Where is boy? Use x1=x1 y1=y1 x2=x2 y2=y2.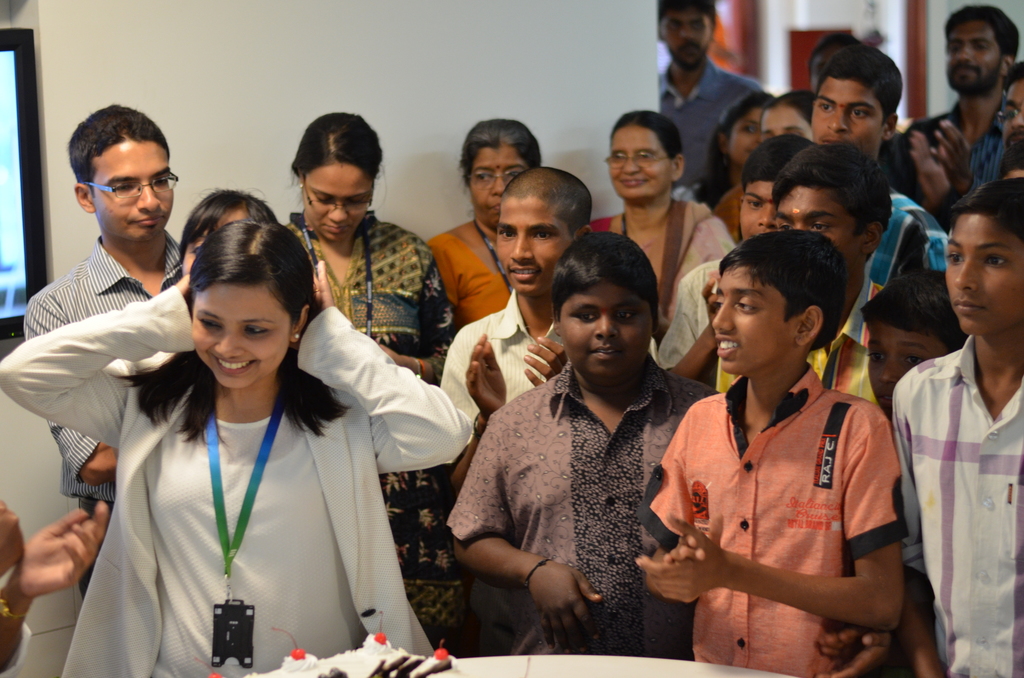
x1=885 y1=172 x2=1023 y2=677.
